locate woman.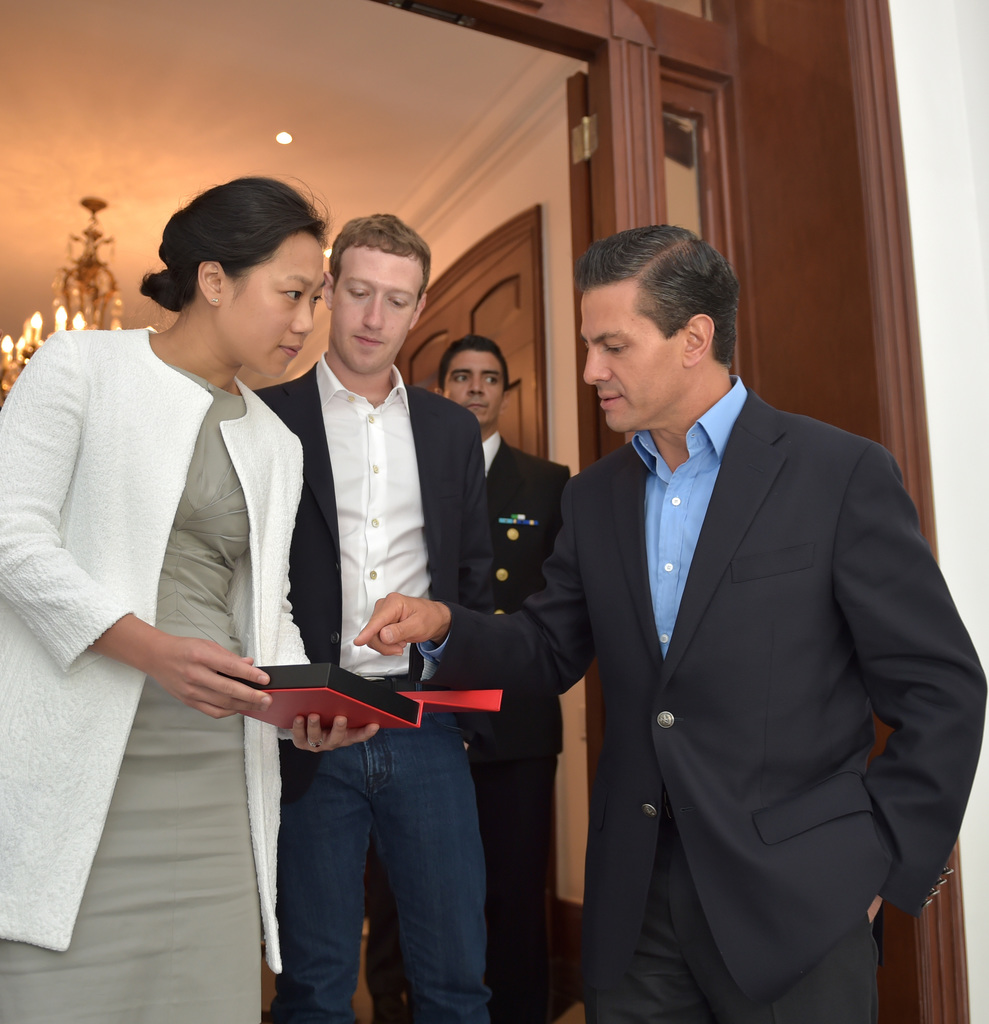
Bounding box: (35,181,340,988).
